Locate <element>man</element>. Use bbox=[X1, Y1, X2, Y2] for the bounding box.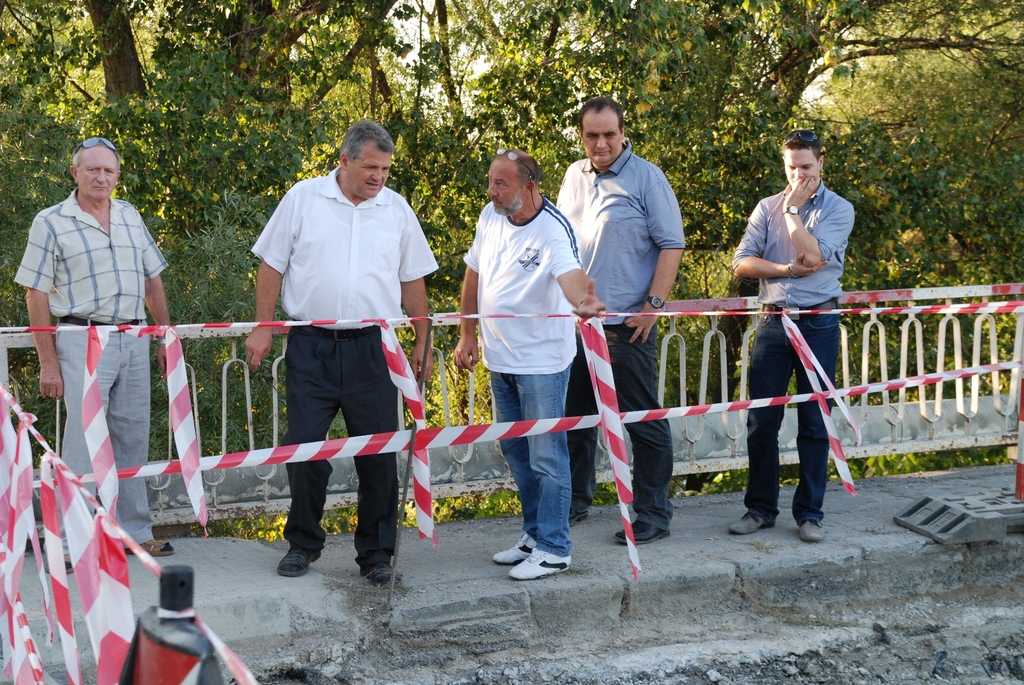
bbox=[240, 127, 428, 578].
